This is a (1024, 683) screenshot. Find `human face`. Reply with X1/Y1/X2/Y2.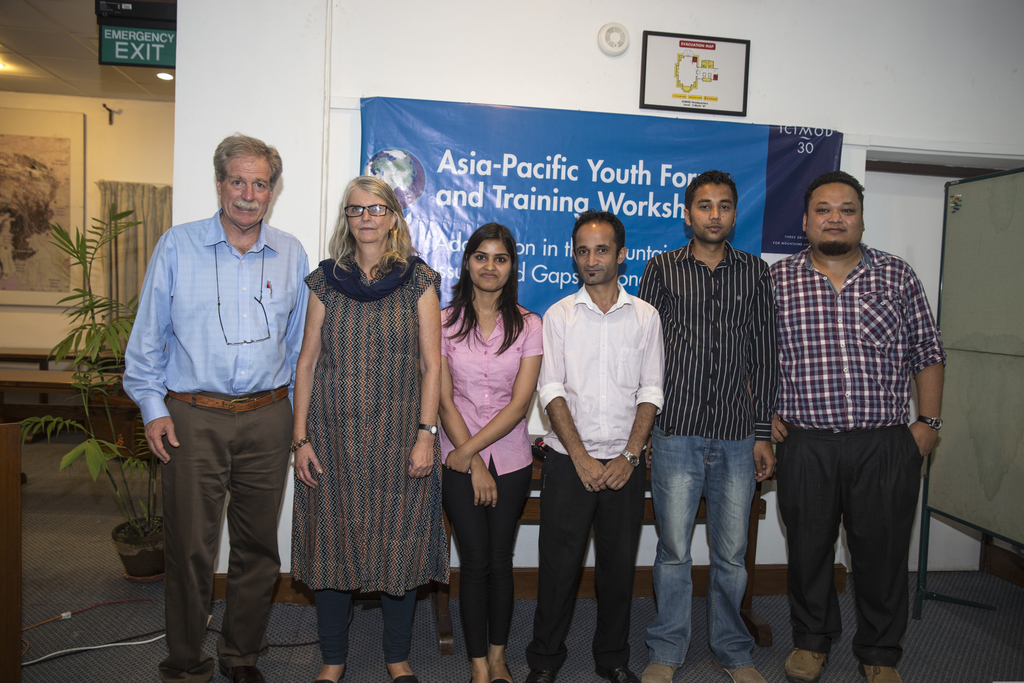
348/187/390/242.
